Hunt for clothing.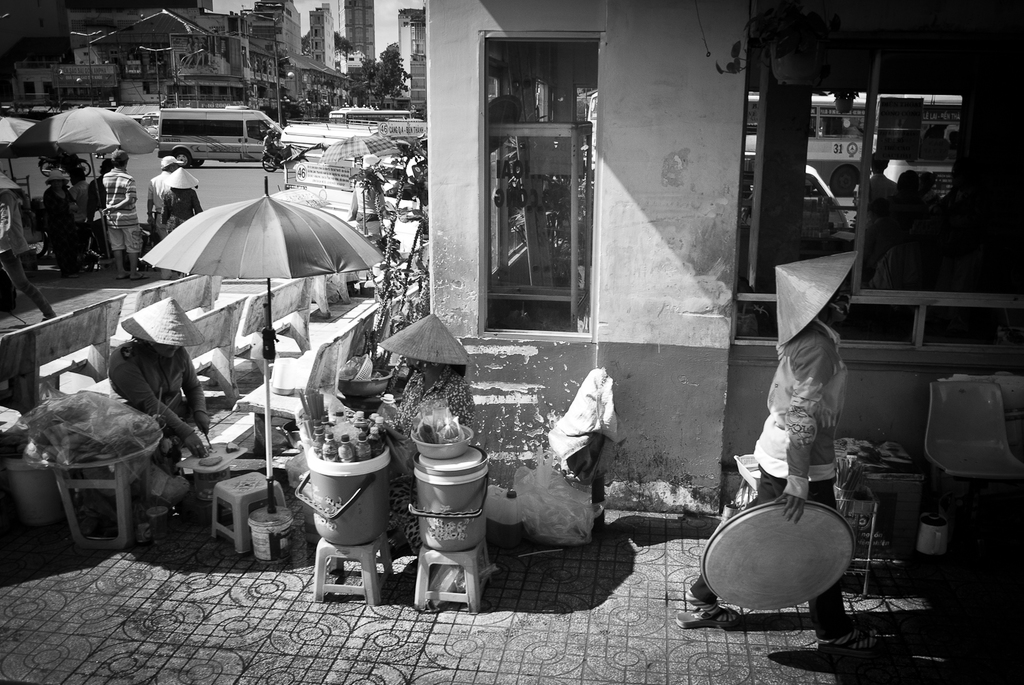
Hunted down at select_region(162, 189, 202, 229).
